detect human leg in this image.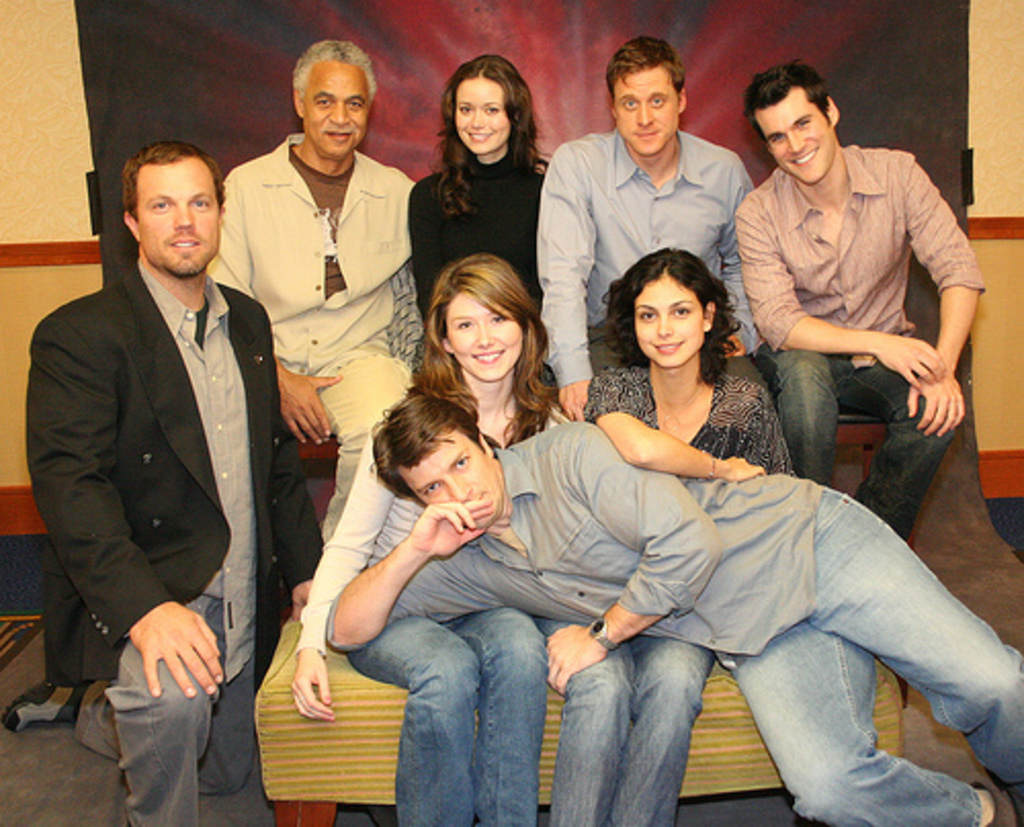
Detection: (left=627, top=635, right=719, bottom=825).
